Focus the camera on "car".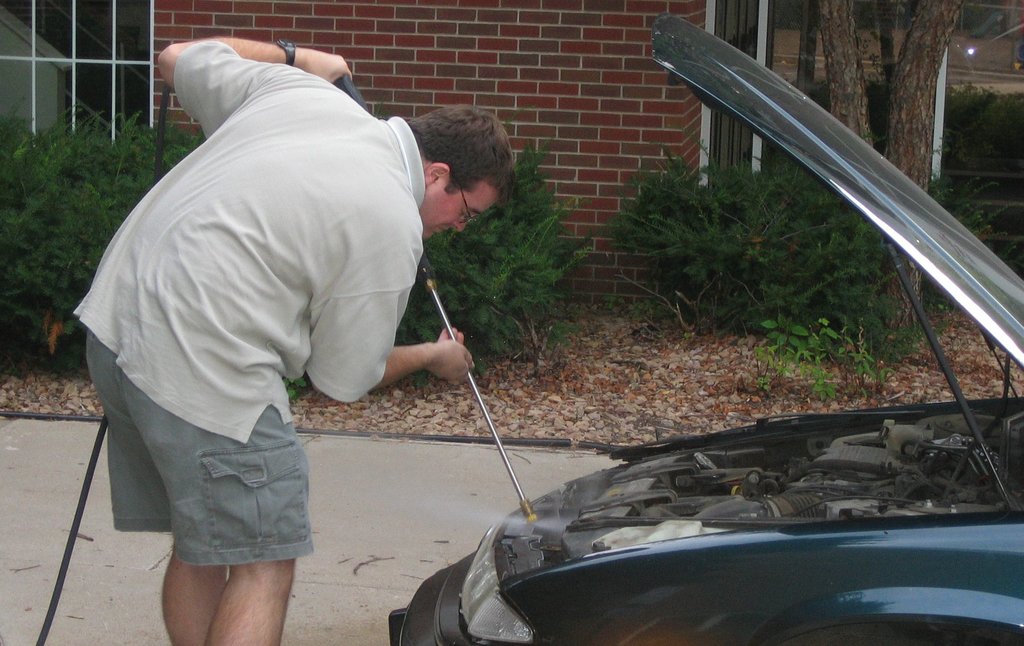
Focus region: BBox(386, 11, 1023, 645).
